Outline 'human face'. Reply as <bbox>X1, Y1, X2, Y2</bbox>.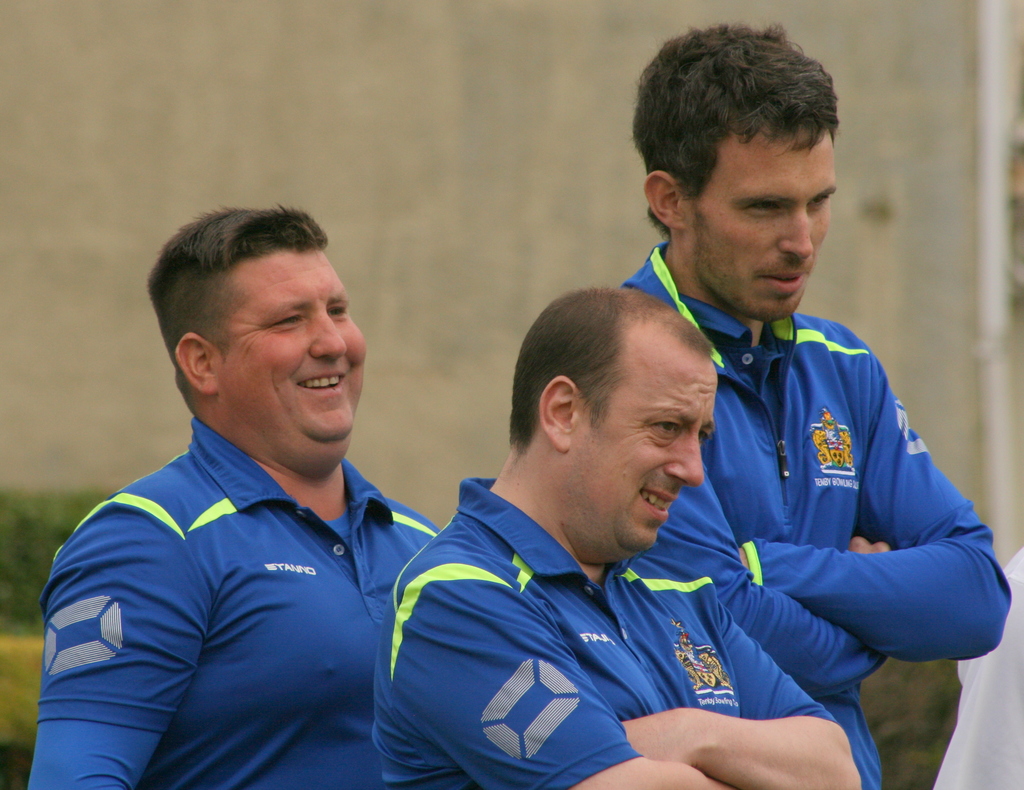
<bbox>574, 341, 712, 554</bbox>.
